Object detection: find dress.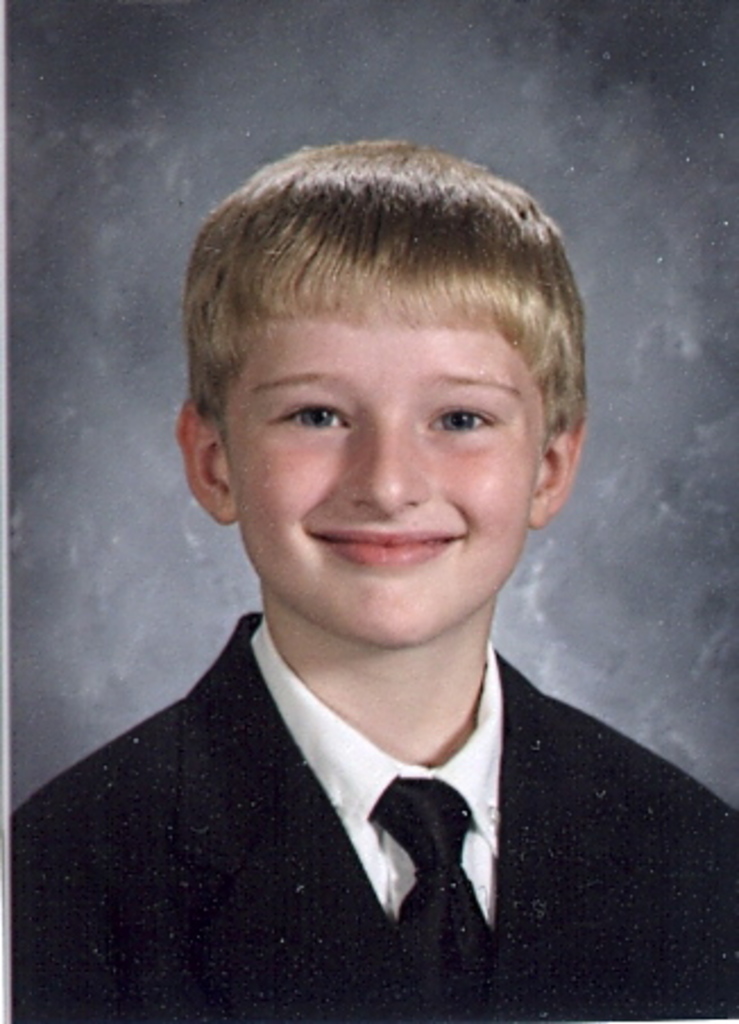
x1=14, y1=612, x2=737, y2=1022.
